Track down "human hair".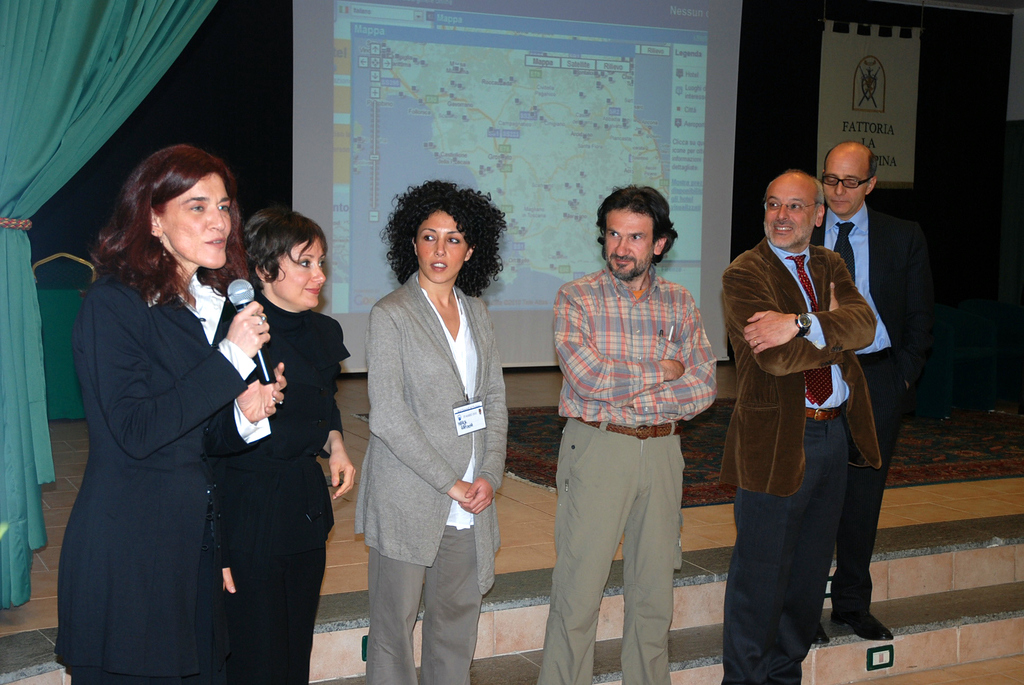
Tracked to {"x1": 770, "y1": 166, "x2": 825, "y2": 201}.
